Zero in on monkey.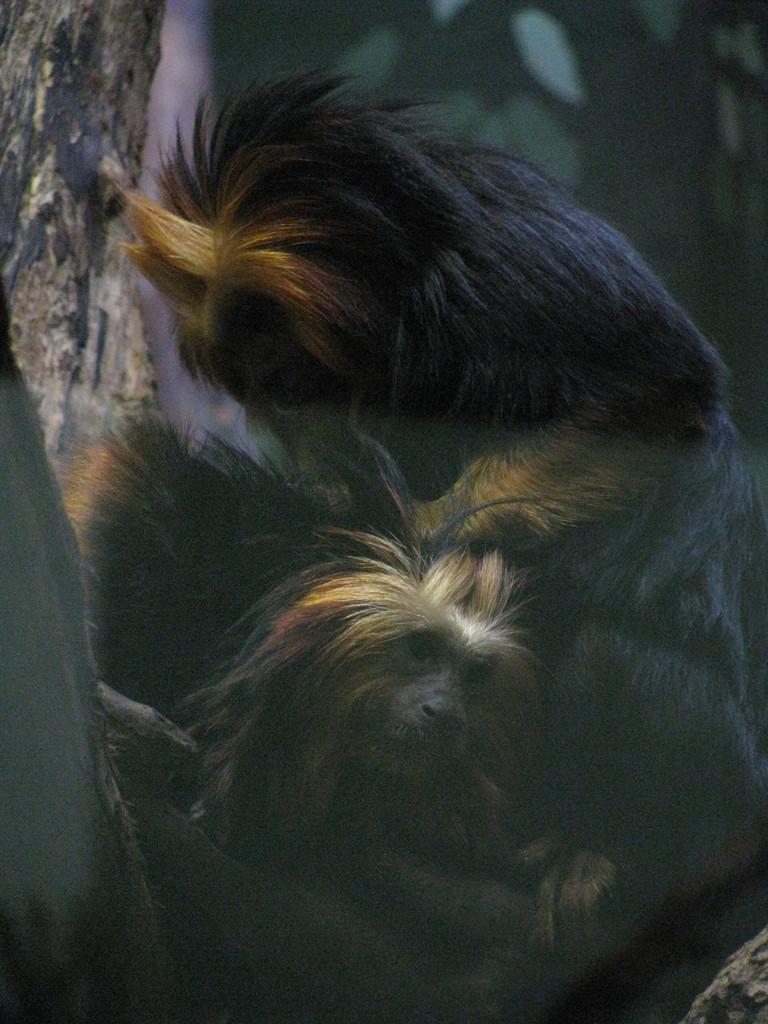
Zeroed in: (180, 526, 536, 1023).
